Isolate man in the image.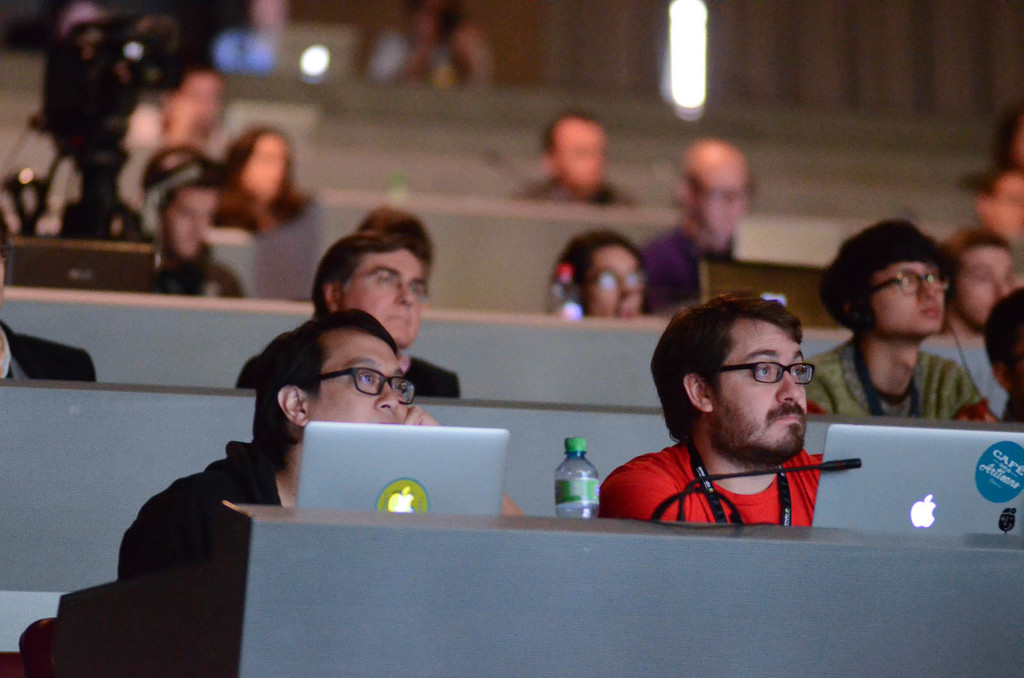
Isolated region: 141/145/245/296.
